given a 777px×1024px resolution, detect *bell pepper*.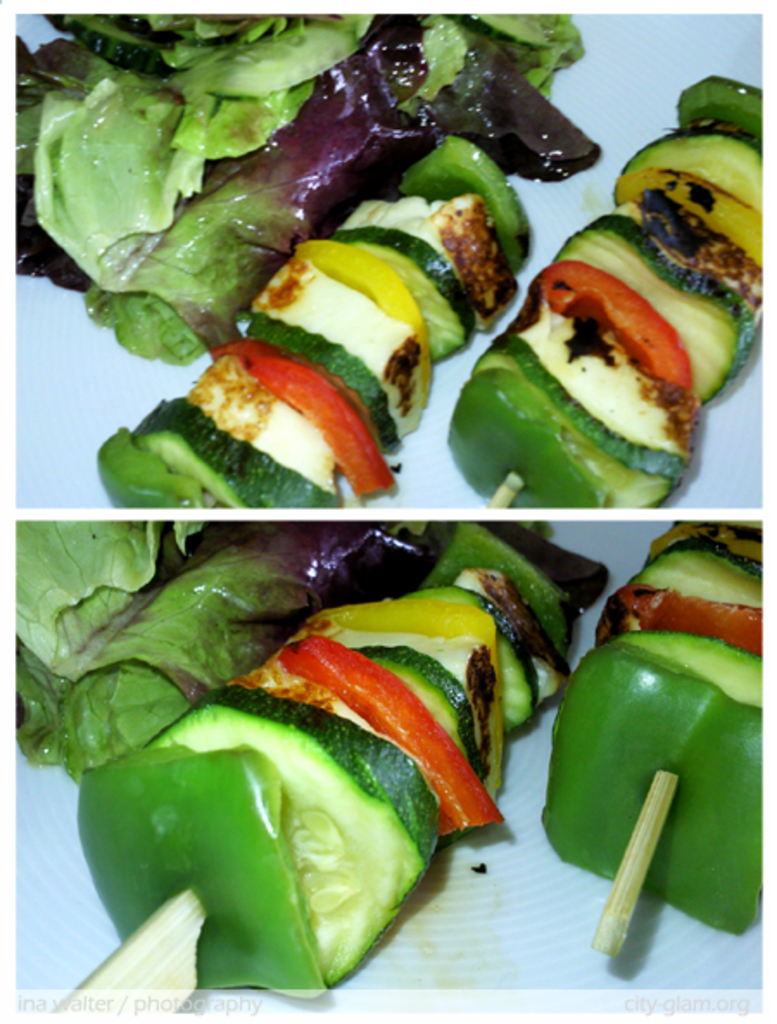
(left=425, top=530, right=570, bottom=642).
